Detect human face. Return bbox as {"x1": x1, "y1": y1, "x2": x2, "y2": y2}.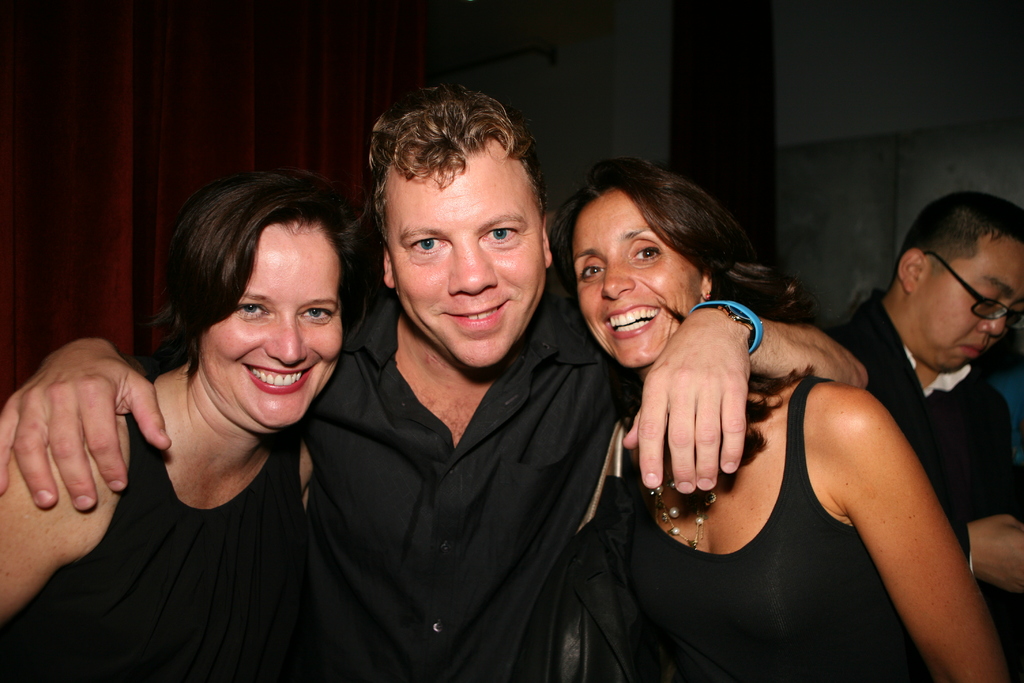
{"x1": 576, "y1": 190, "x2": 702, "y2": 364}.
